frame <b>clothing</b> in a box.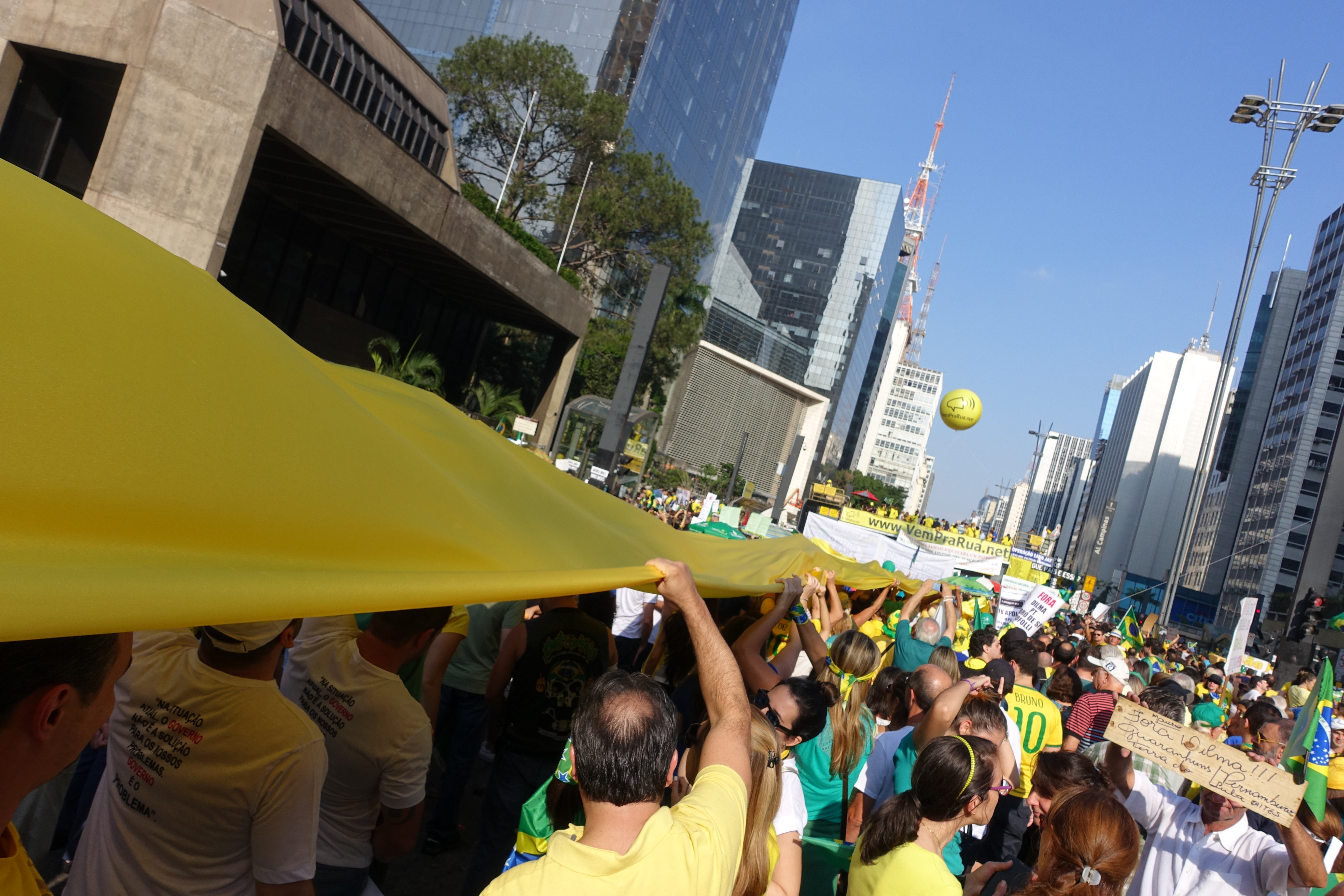
rect(247, 167, 262, 194).
